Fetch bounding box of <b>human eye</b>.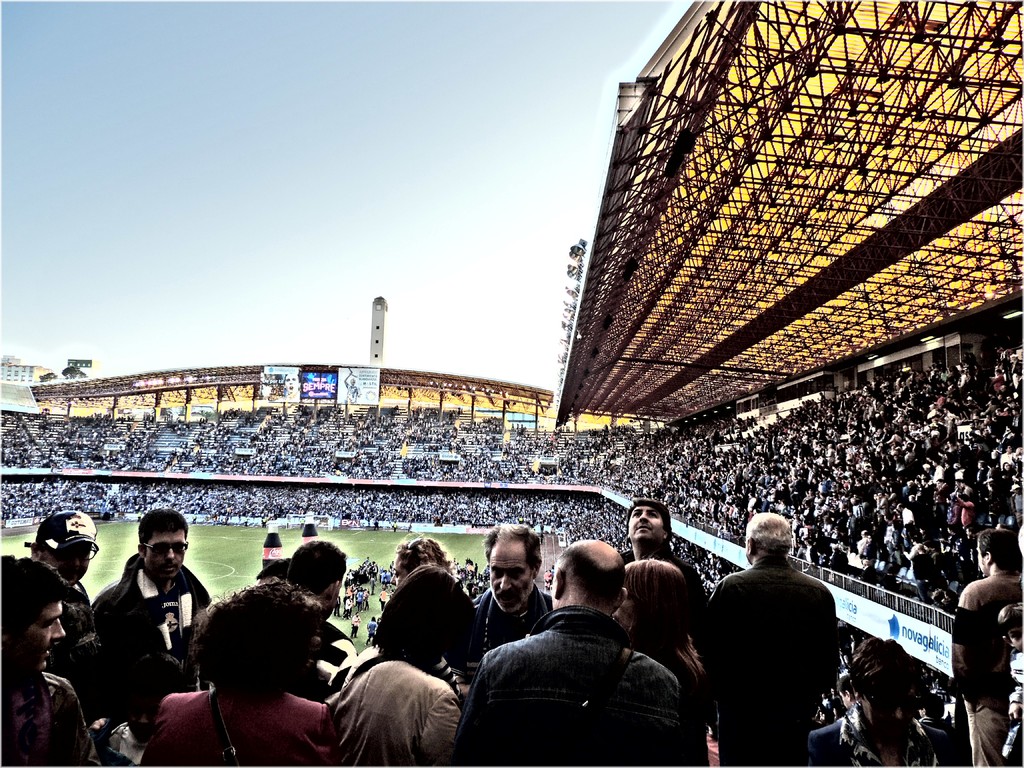
Bbox: 508:567:529:579.
